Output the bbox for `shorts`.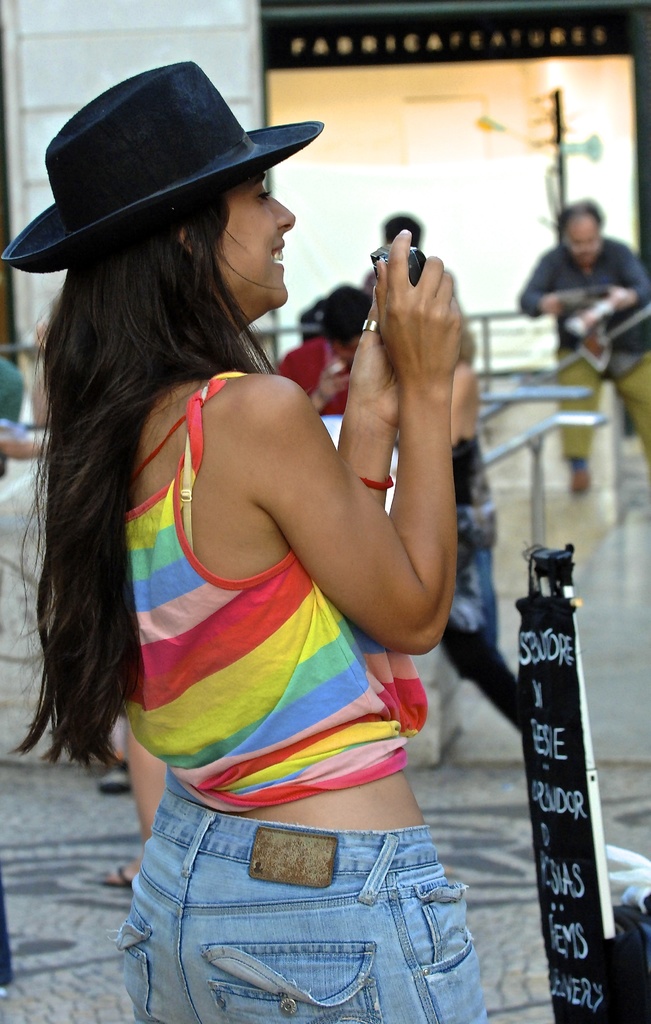
(x1=165, y1=750, x2=489, y2=1023).
